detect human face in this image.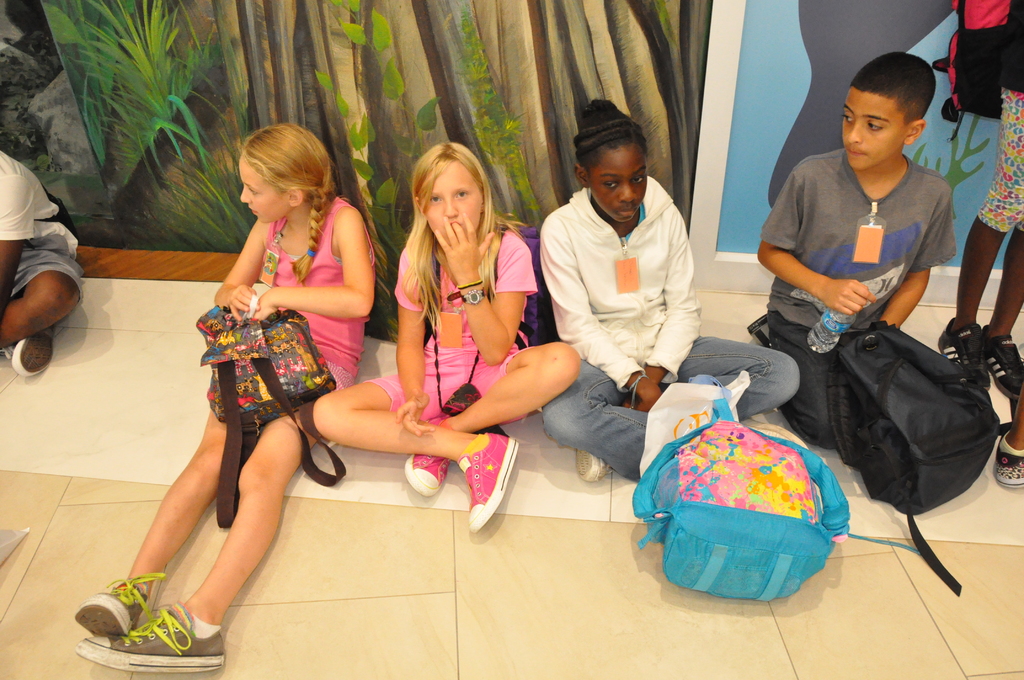
Detection: (x1=239, y1=156, x2=292, y2=224).
